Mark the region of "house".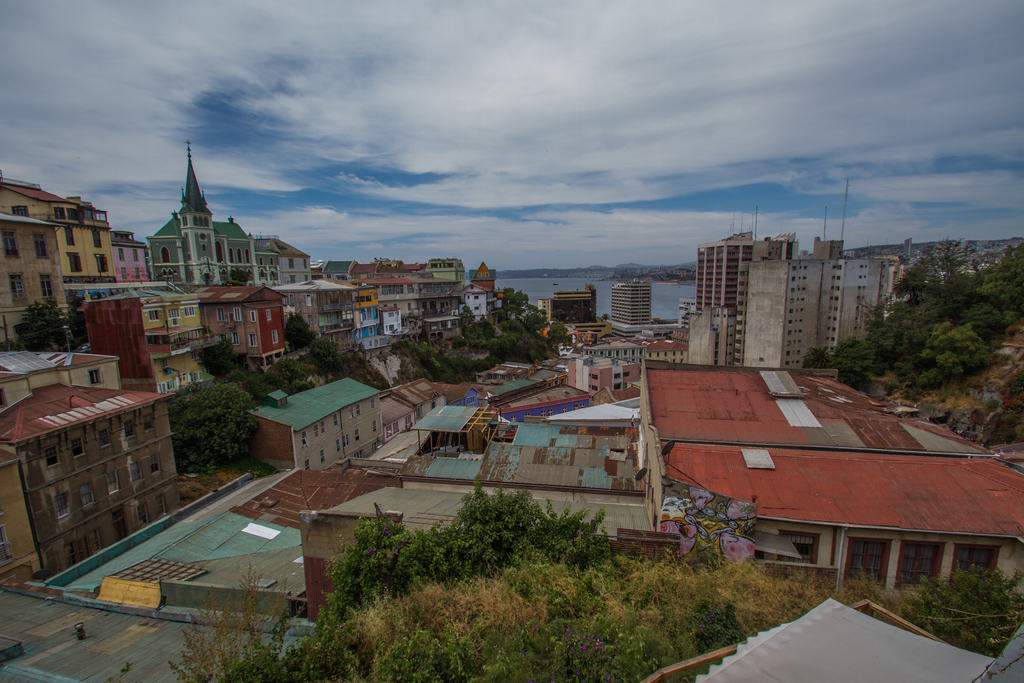
Region: [236,371,397,473].
